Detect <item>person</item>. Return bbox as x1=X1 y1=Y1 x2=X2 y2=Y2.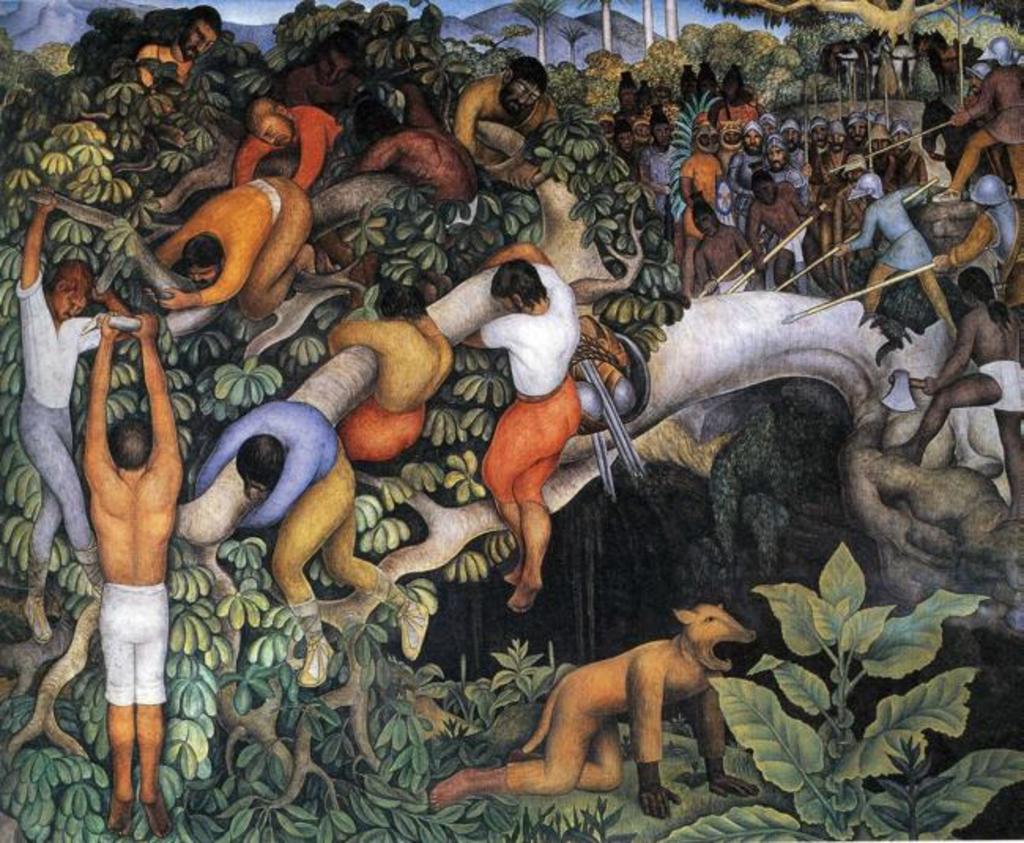
x1=137 y1=2 x2=224 y2=93.
